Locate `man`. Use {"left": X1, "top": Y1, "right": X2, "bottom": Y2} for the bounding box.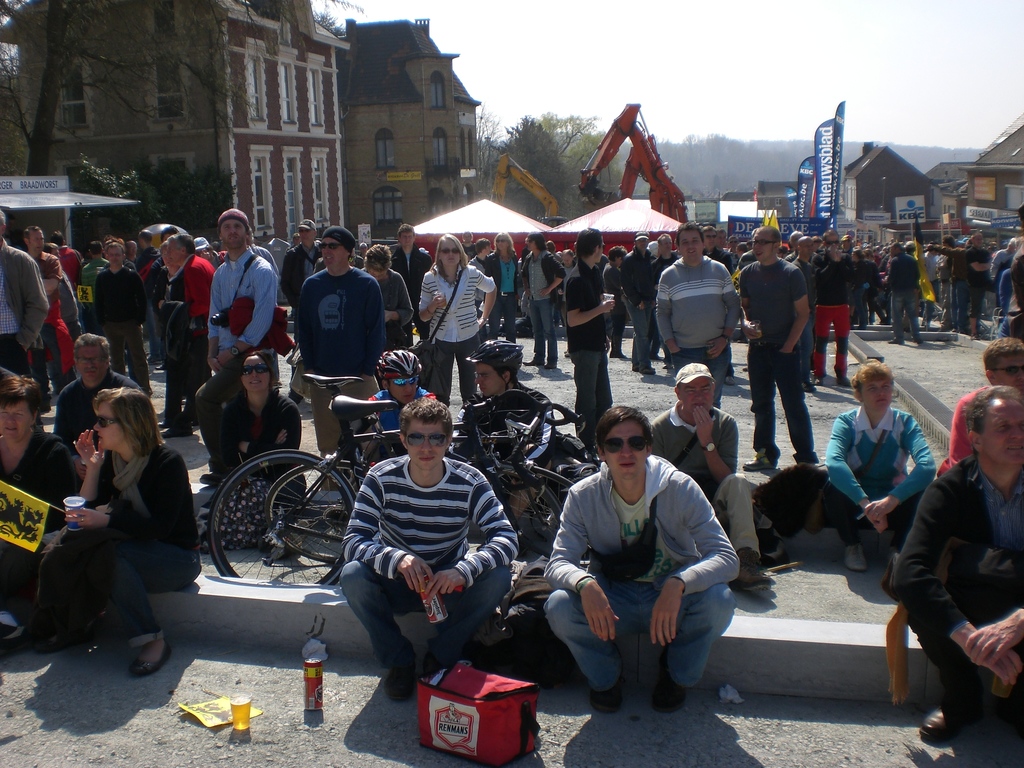
{"left": 1008, "top": 204, "right": 1023, "bottom": 336}.
